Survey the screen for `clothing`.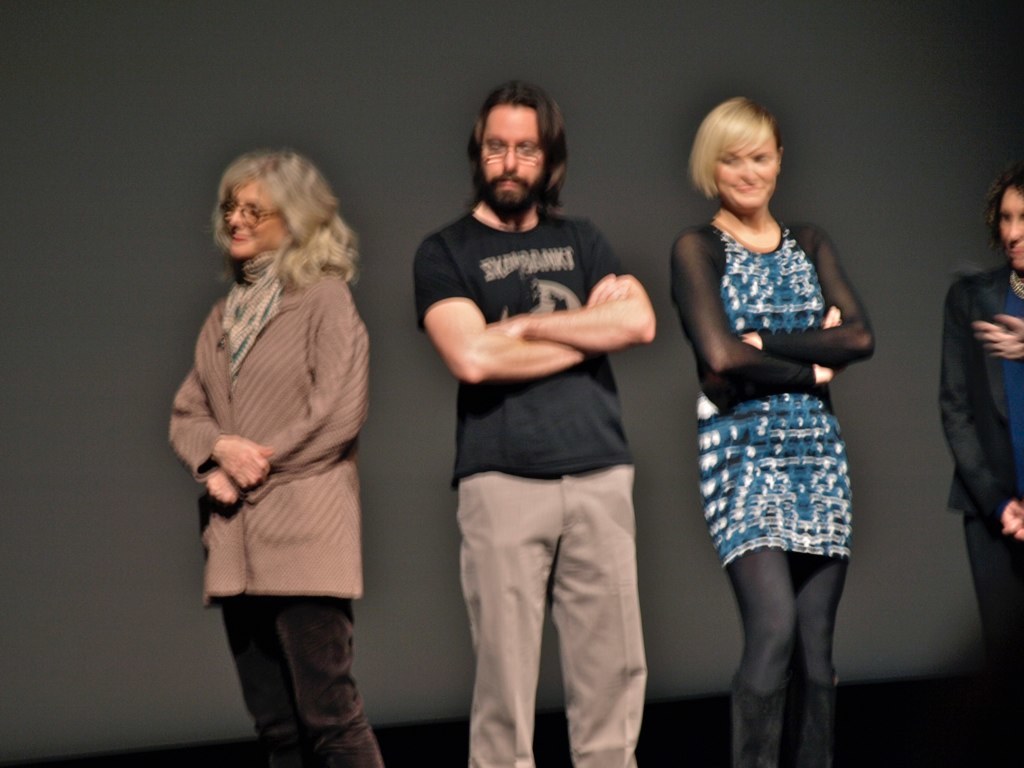
Survey found: pyautogui.locateOnScreen(941, 258, 1023, 759).
